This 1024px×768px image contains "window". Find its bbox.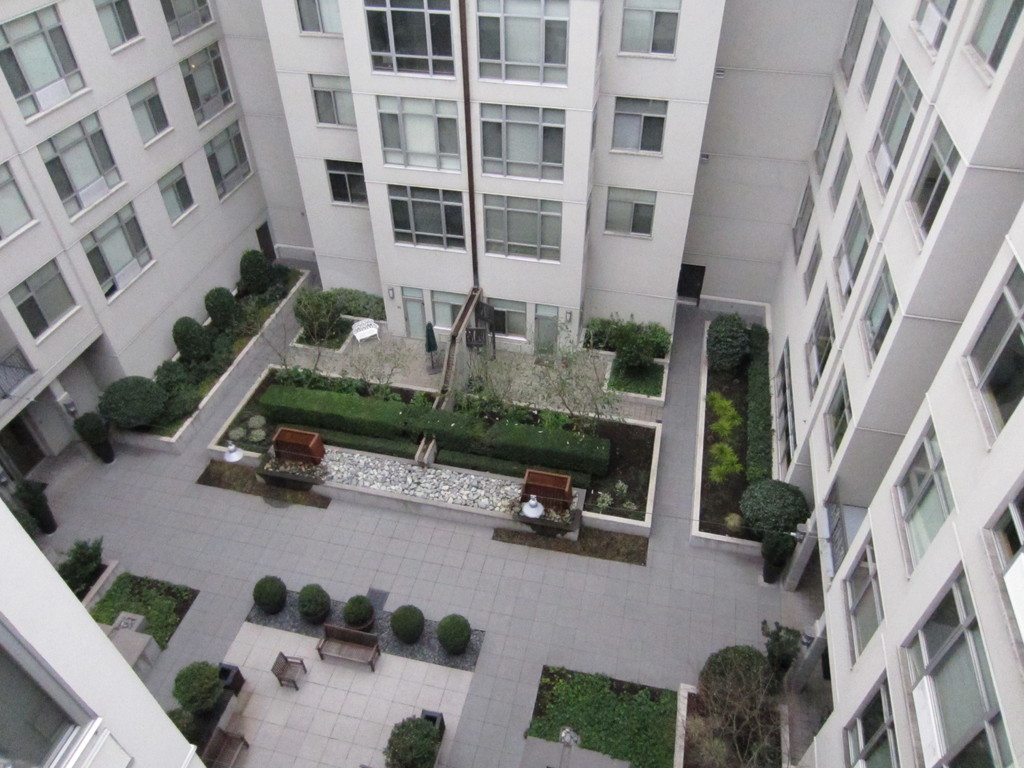
bbox=[904, 0, 957, 67].
